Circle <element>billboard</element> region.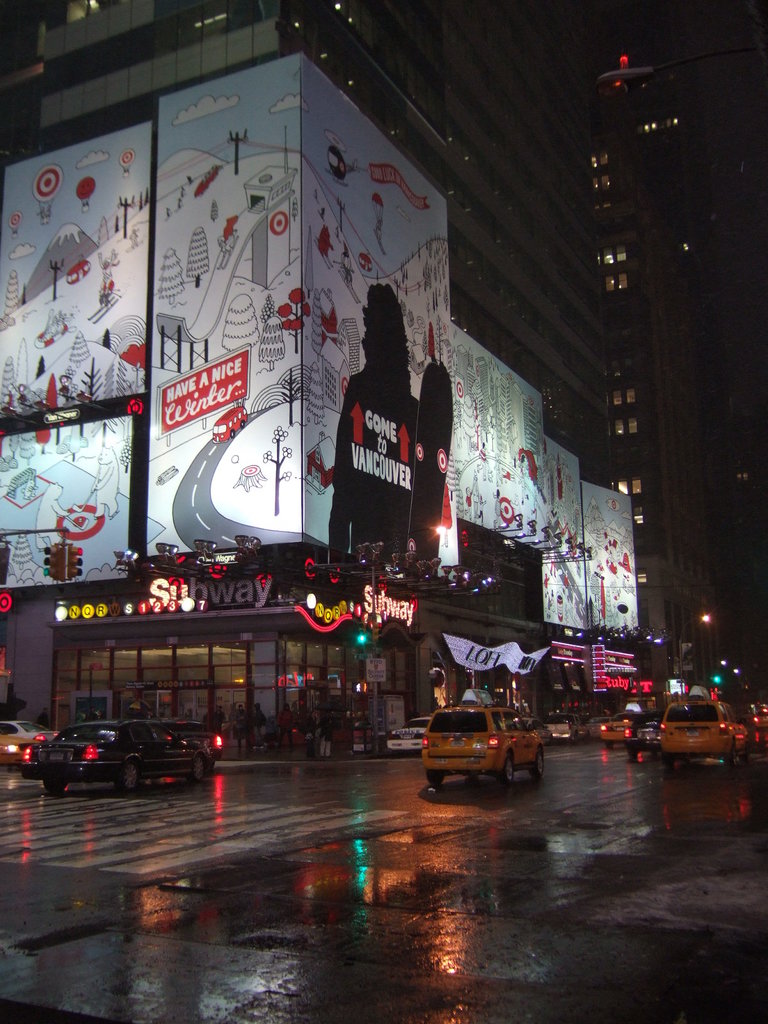
Region: box(0, 417, 136, 585).
